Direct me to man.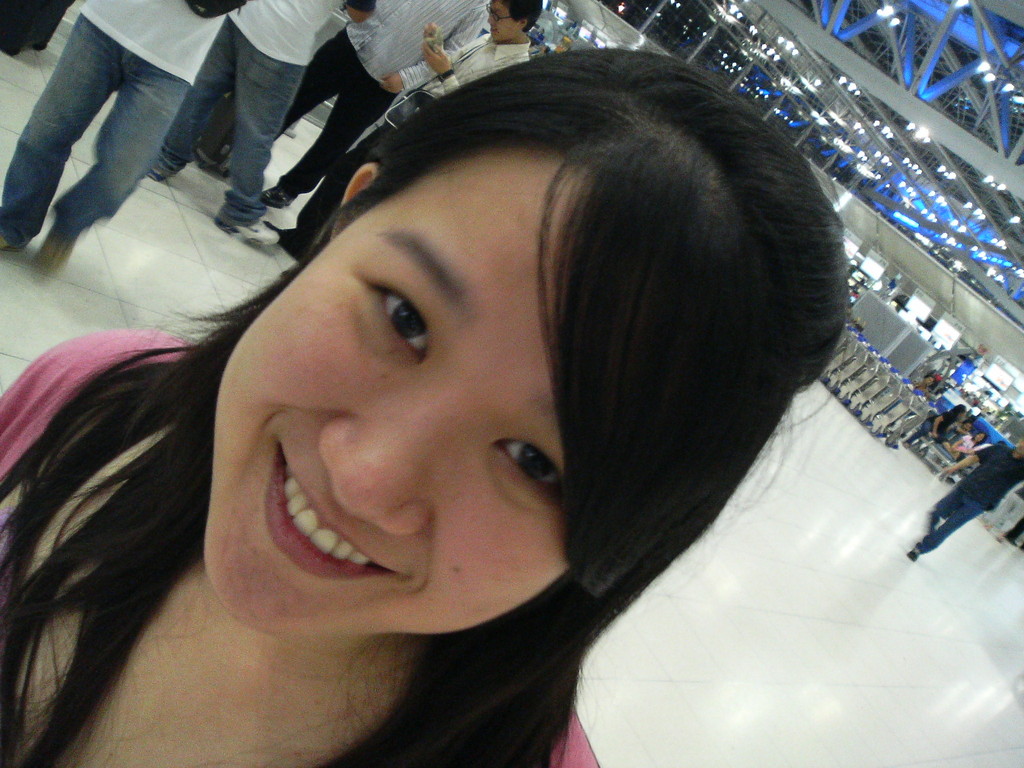
Direction: bbox=[211, 0, 494, 206].
